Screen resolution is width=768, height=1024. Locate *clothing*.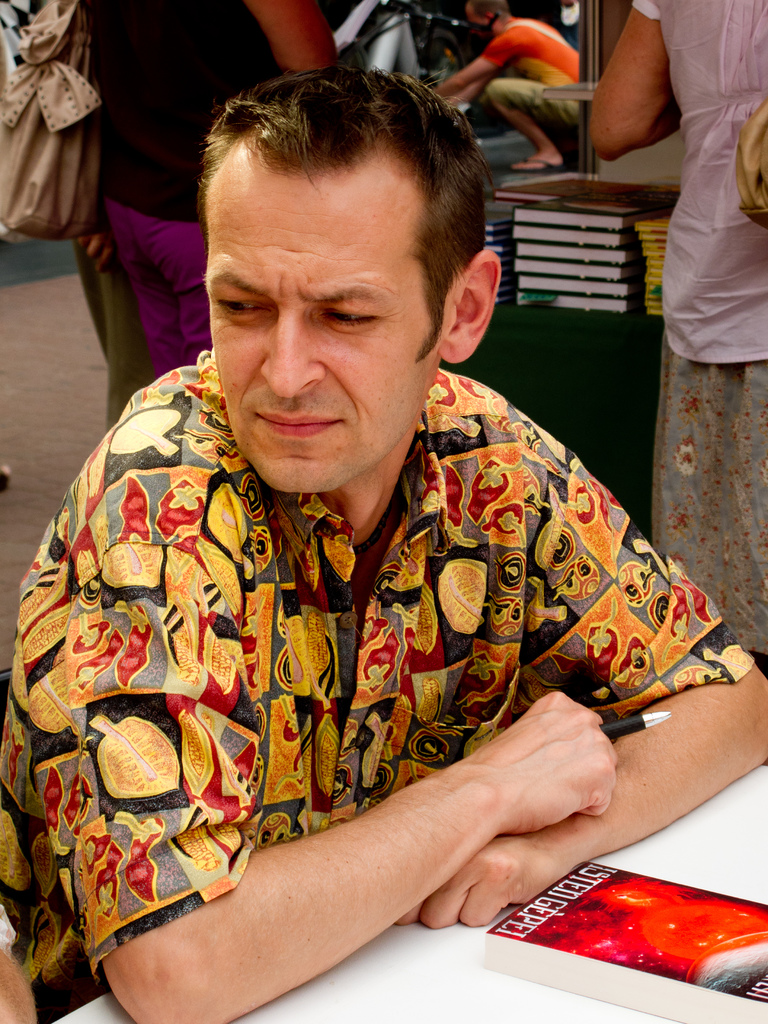
x1=634, y1=0, x2=767, y2=665.
